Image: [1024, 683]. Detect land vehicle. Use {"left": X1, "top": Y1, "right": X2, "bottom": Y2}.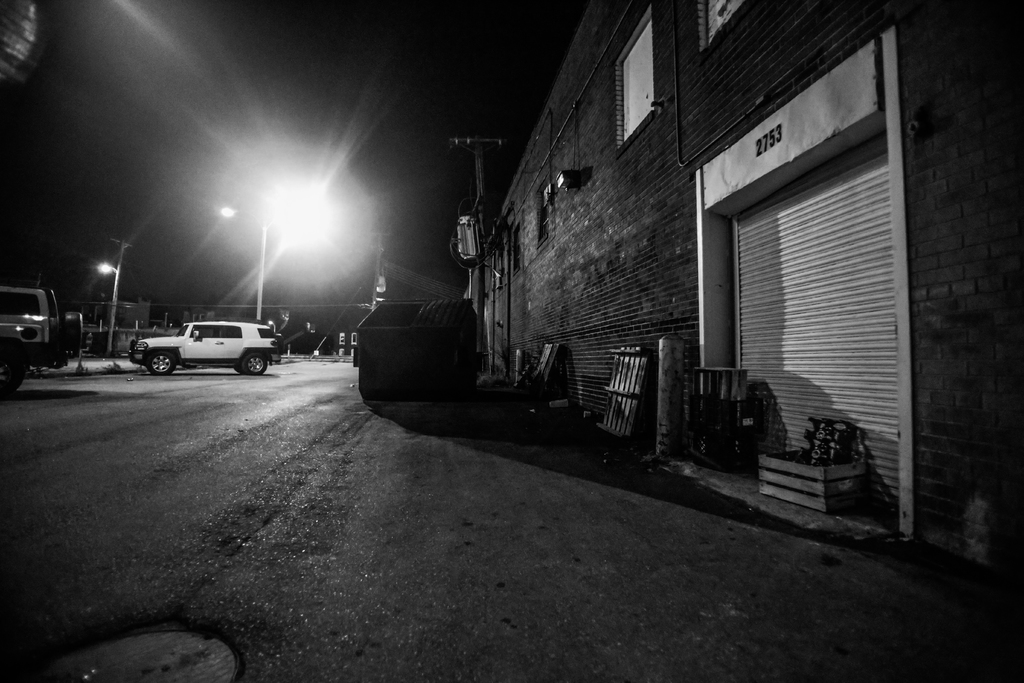
{"left": 6, "top": 277, "right": 85, "bottom": 376}.
